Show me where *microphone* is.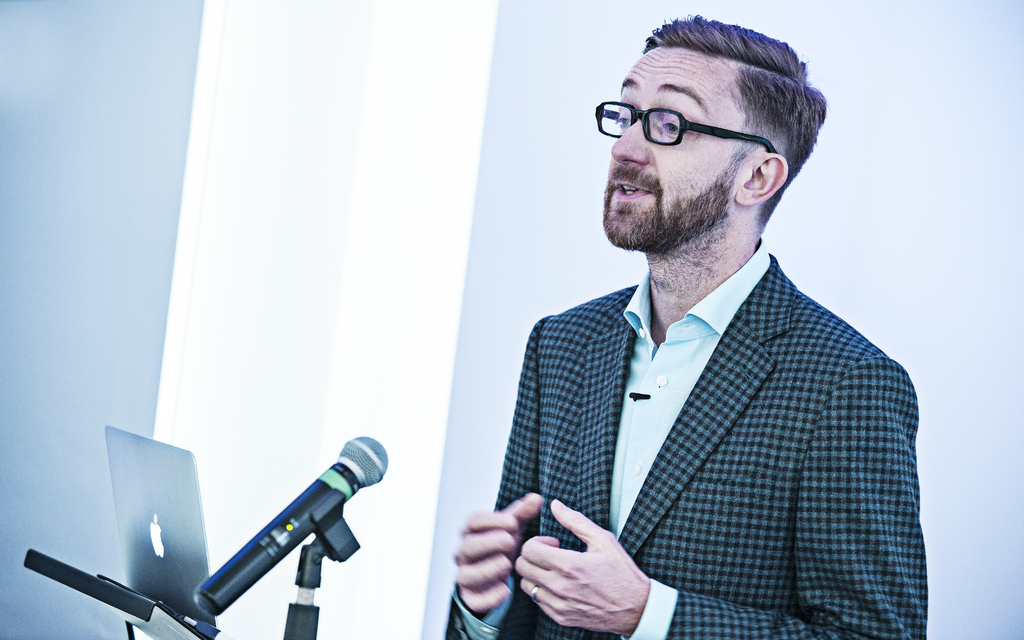
*microphone* is at l=180, t=443, r=399, b=631.
